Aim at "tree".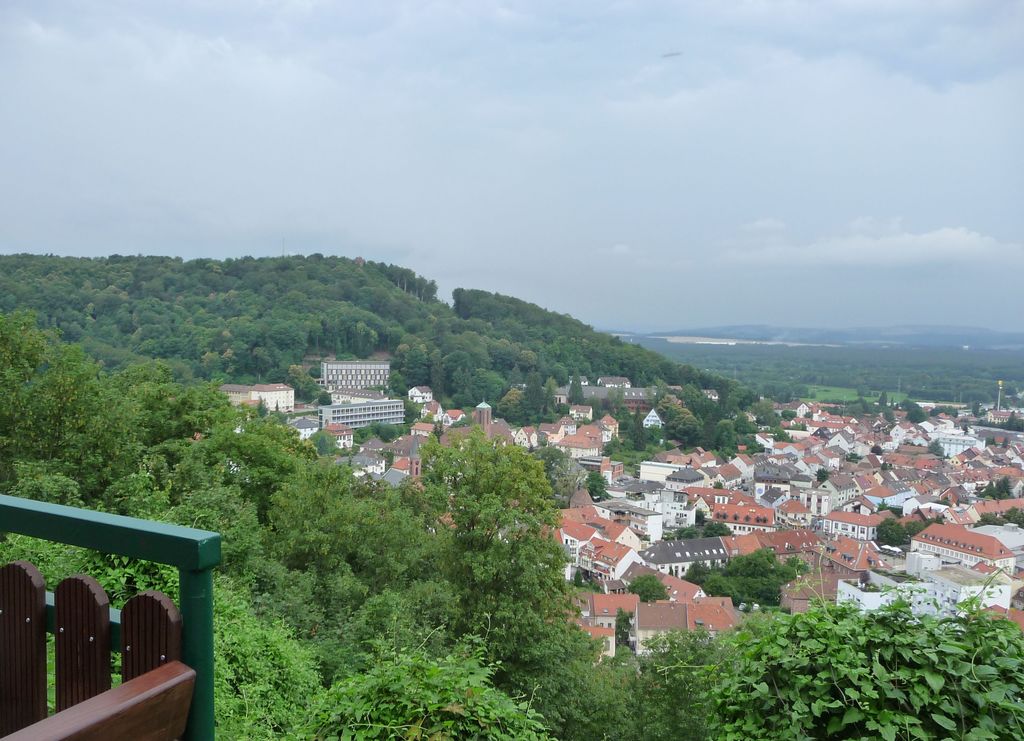
Aimed at 237/392/321/511.
